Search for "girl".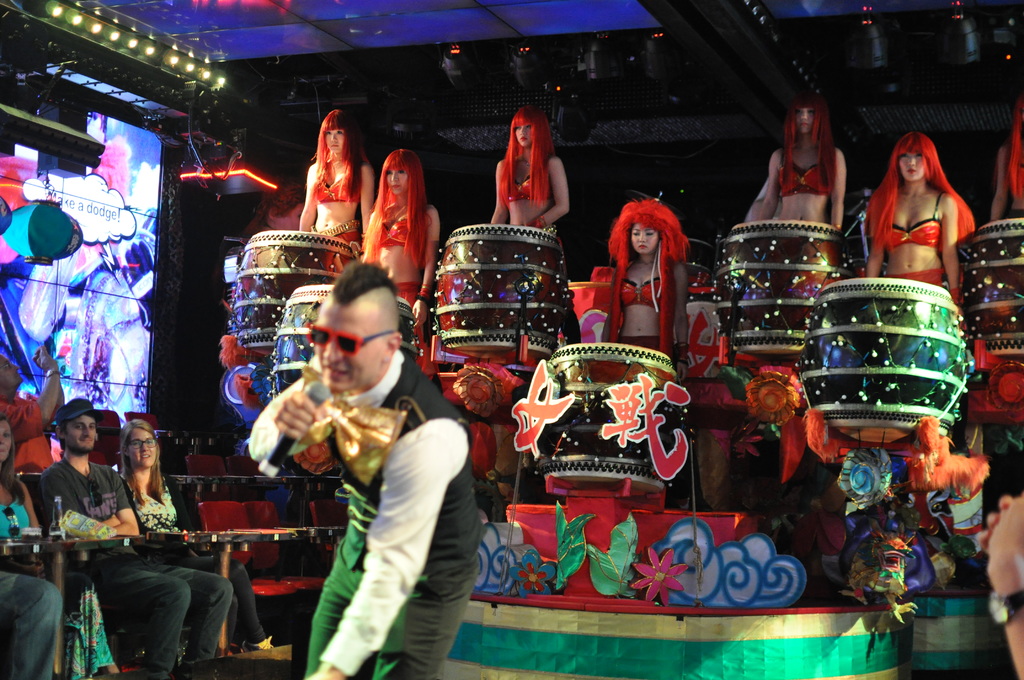
Found at rect(491, 105, 562, 248).
